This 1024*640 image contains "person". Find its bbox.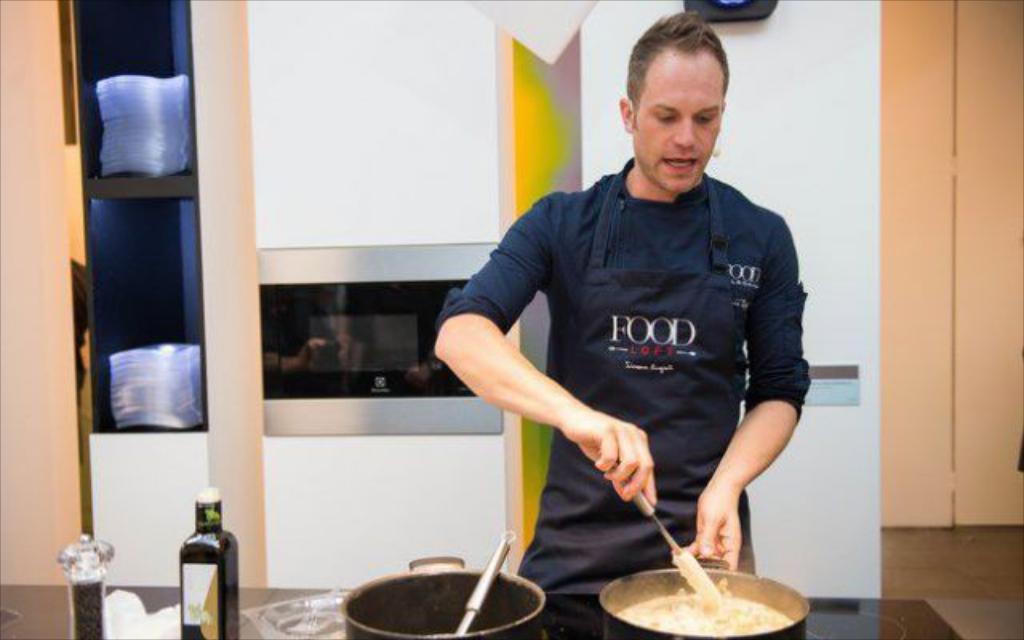
detection(443, 10, 837, 616).
